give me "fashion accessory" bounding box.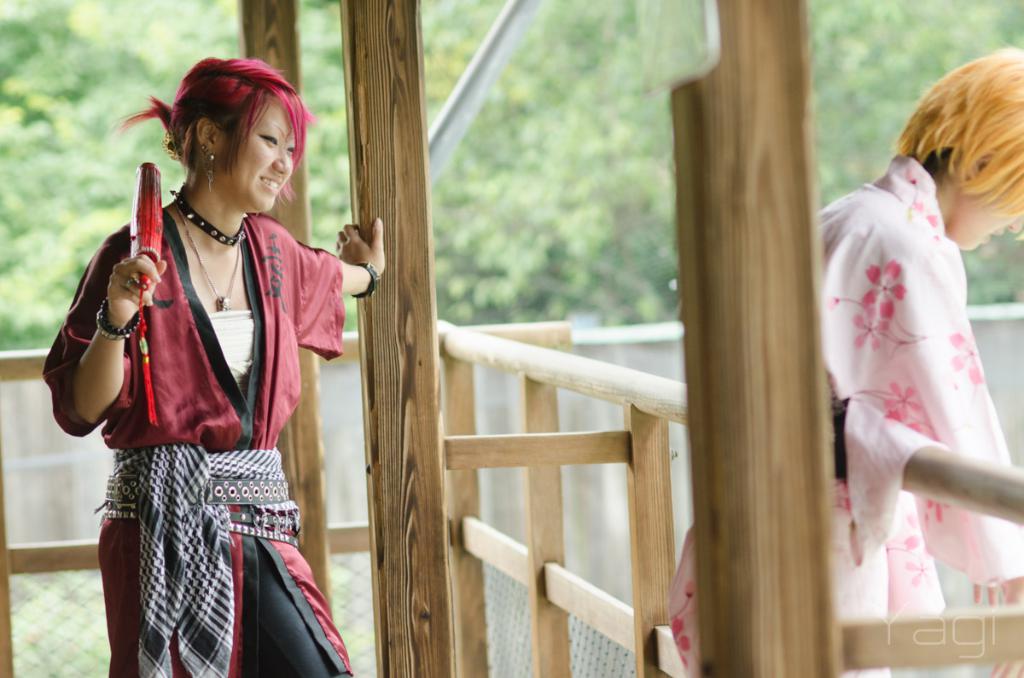
l=174, t=202, r=241, b=310.
